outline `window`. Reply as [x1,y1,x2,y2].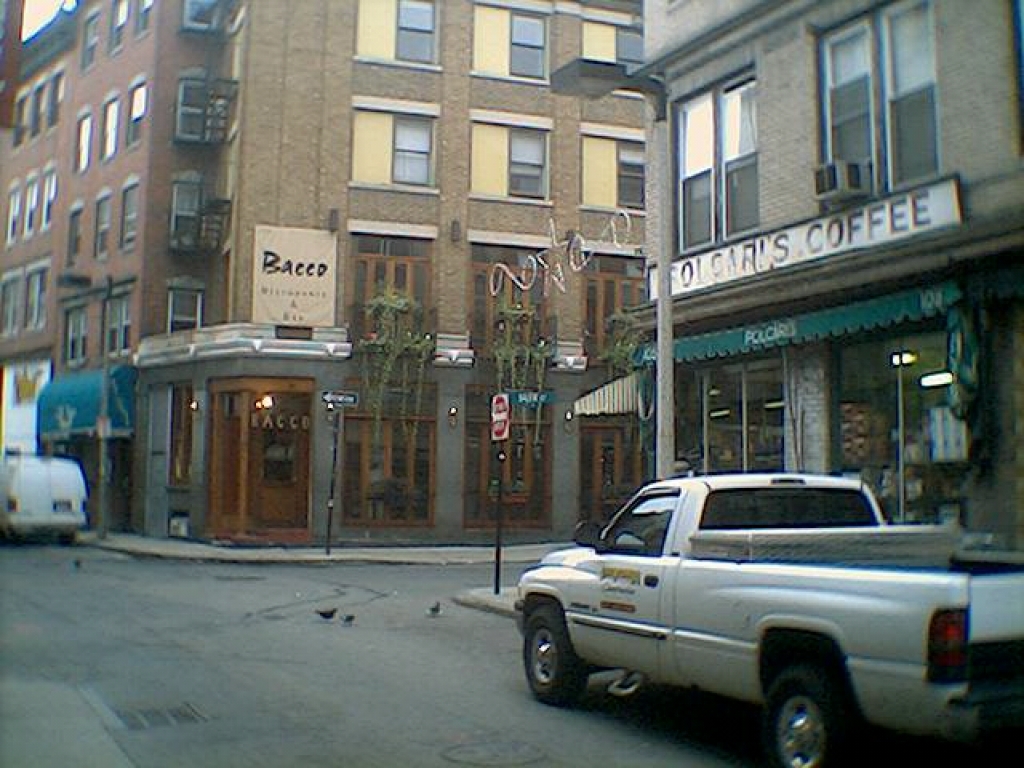
[67,206,82,261].
